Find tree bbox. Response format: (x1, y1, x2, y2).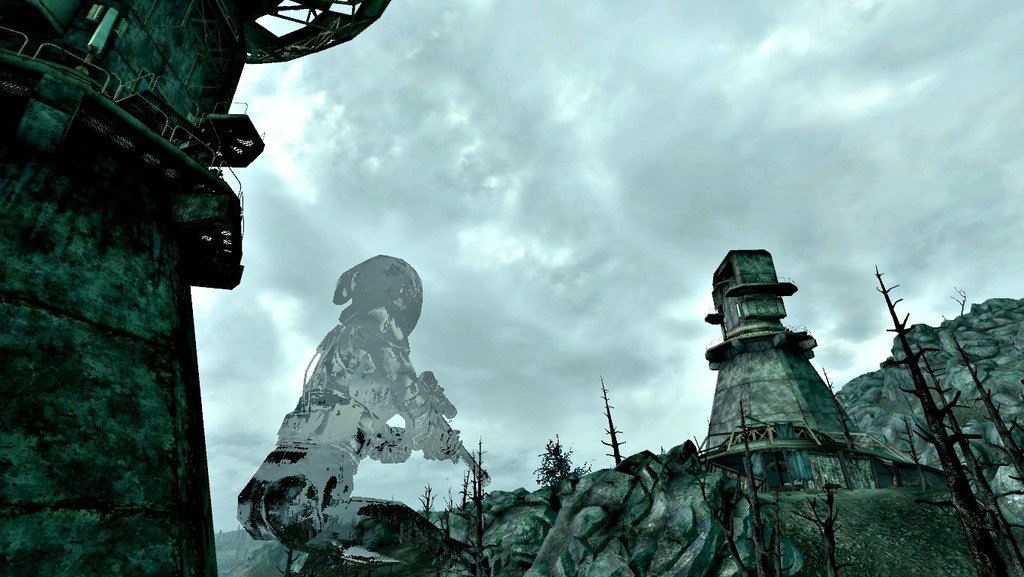
(596, 369, 628, 465).
